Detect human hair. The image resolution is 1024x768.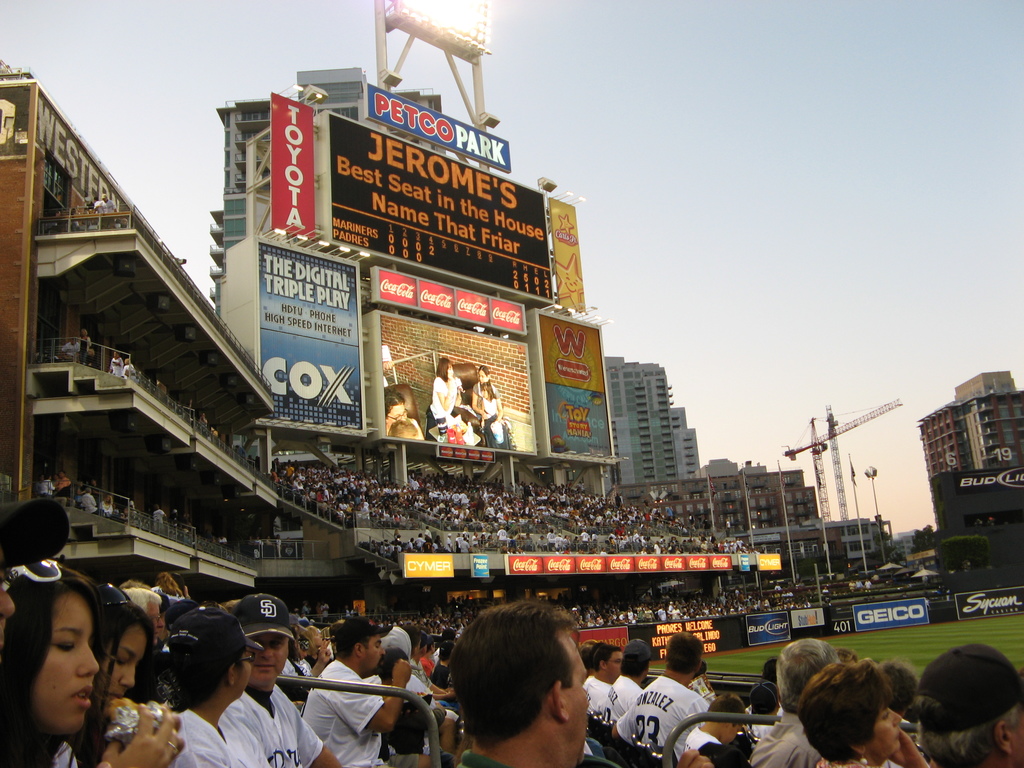
Rect(449, 599, 575, 750).
